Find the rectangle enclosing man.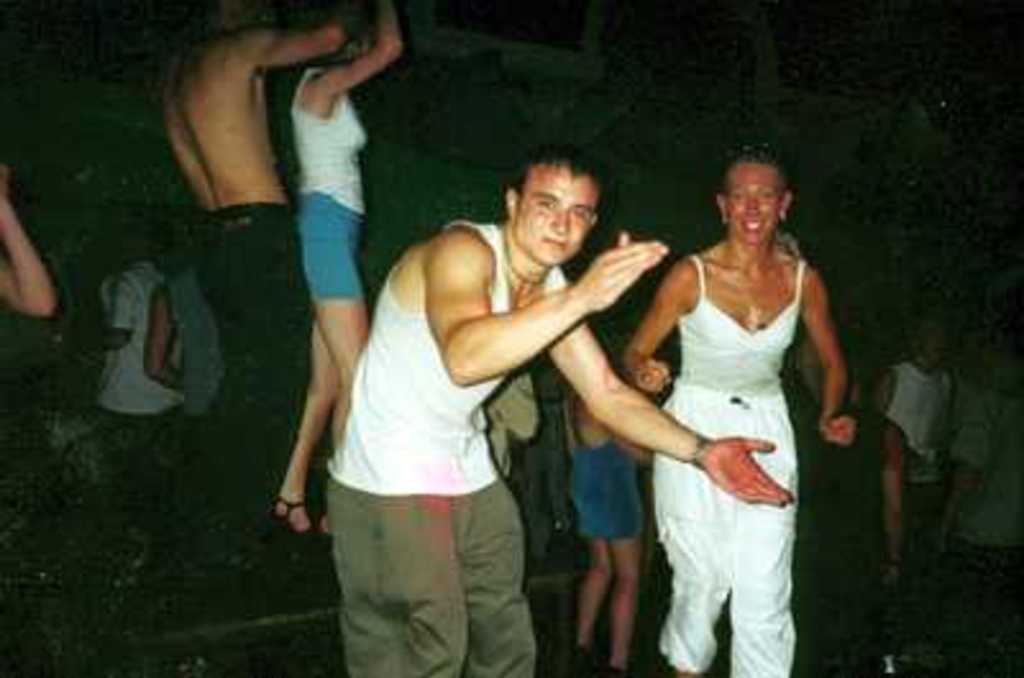
BBox(154, 0, 358, 486).
